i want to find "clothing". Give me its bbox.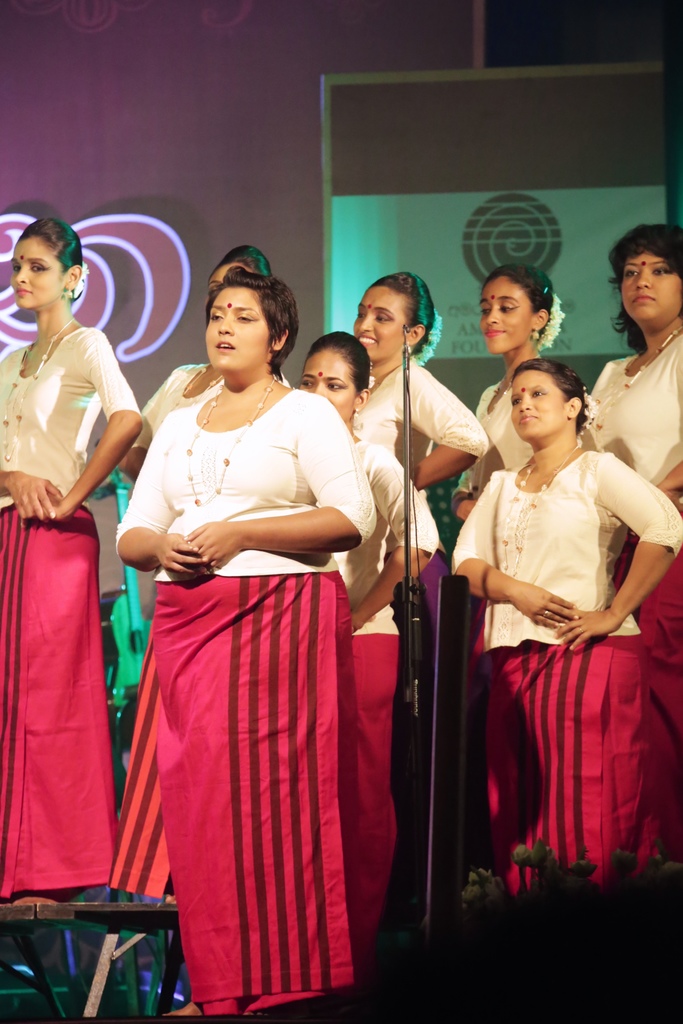
crop(0, 505, 105, 902).
